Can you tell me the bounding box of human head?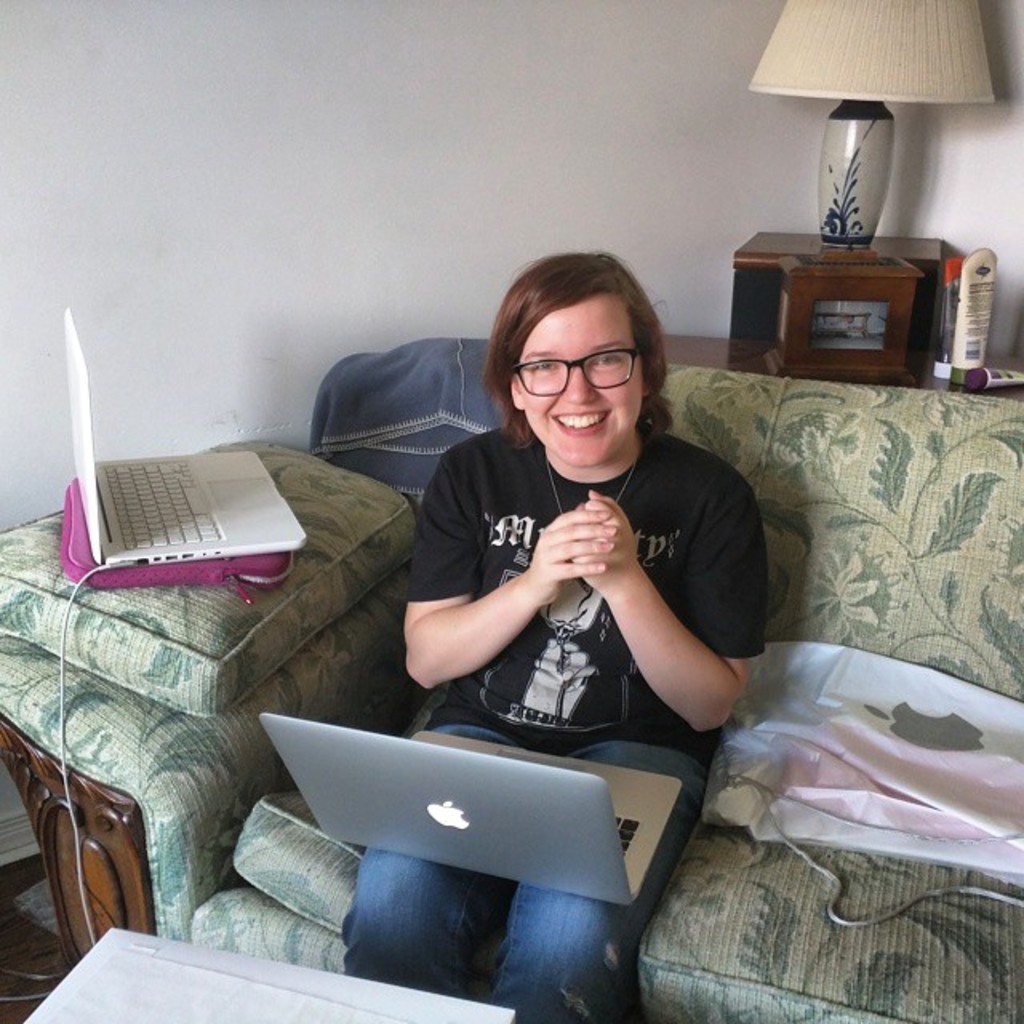
[501, 261, 683, 470].
